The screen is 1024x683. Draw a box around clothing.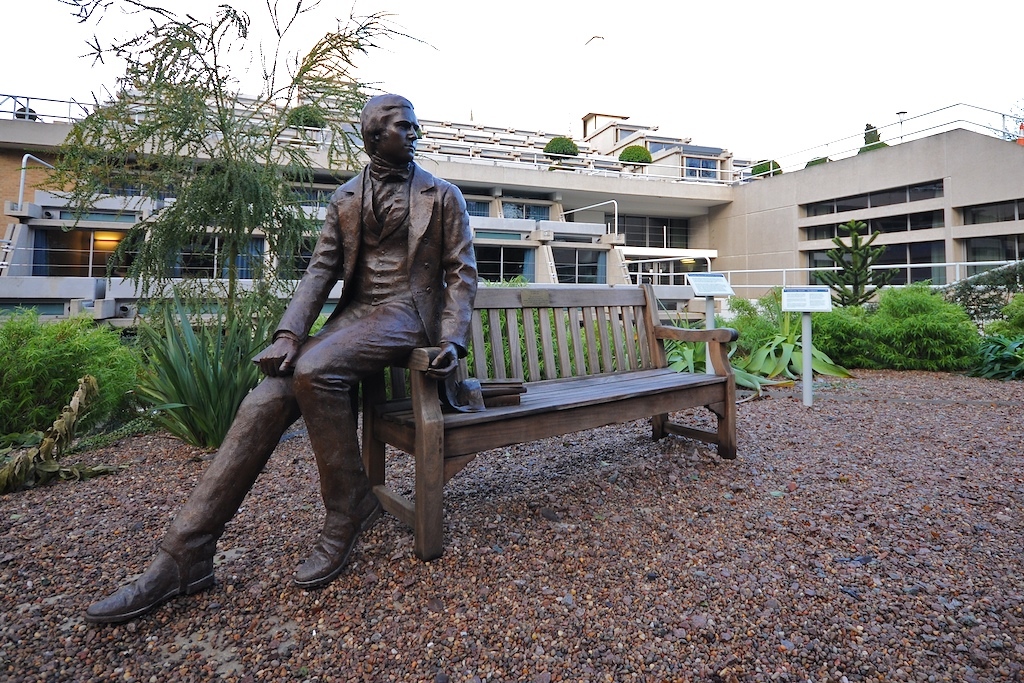
left=276, top=165, right=478, bottom=352.
